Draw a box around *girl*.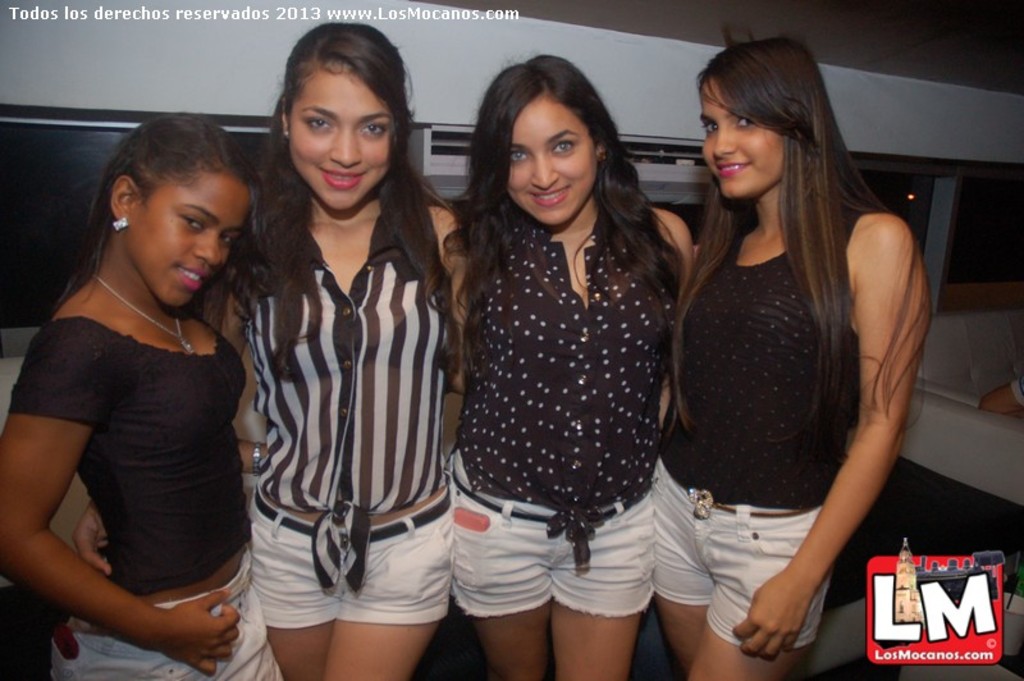
box=[0, 109, 289, 680].
